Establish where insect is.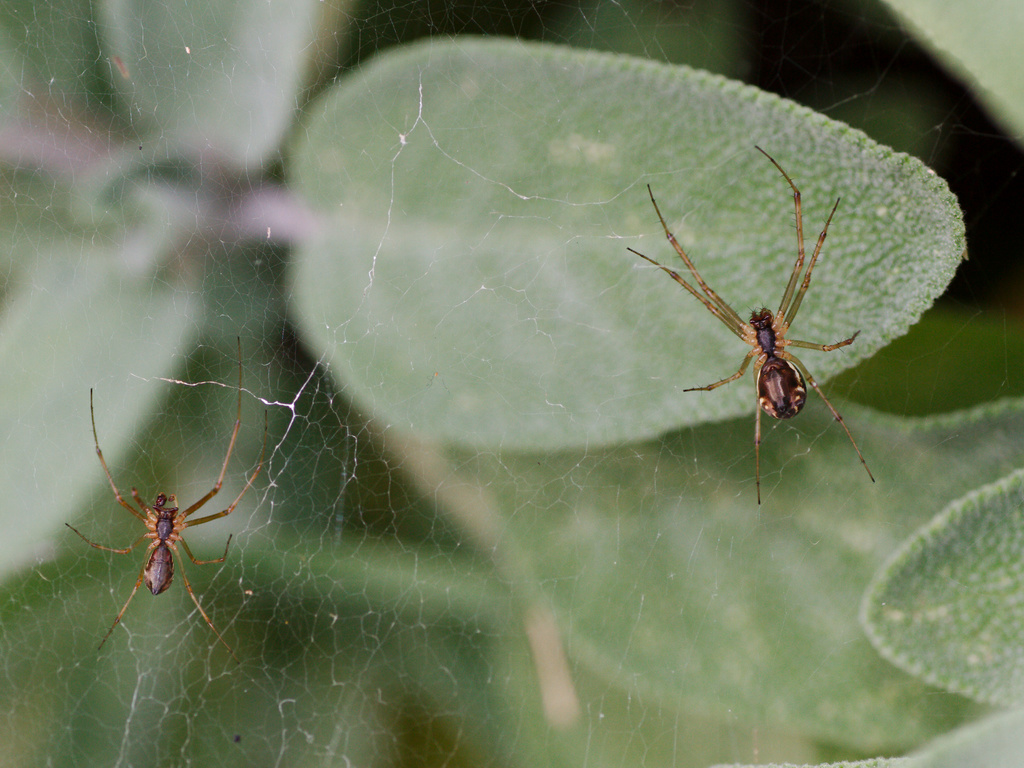
Established at bbox=[59, 333, 273, 662].
